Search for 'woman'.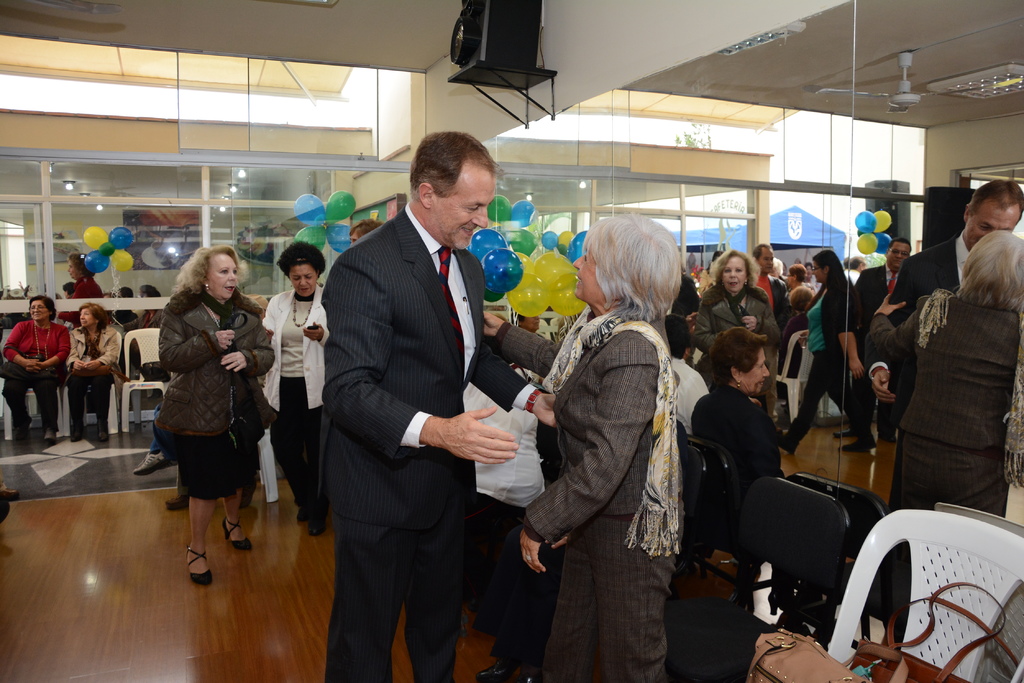
Found at (482, 212, 677, 682).
